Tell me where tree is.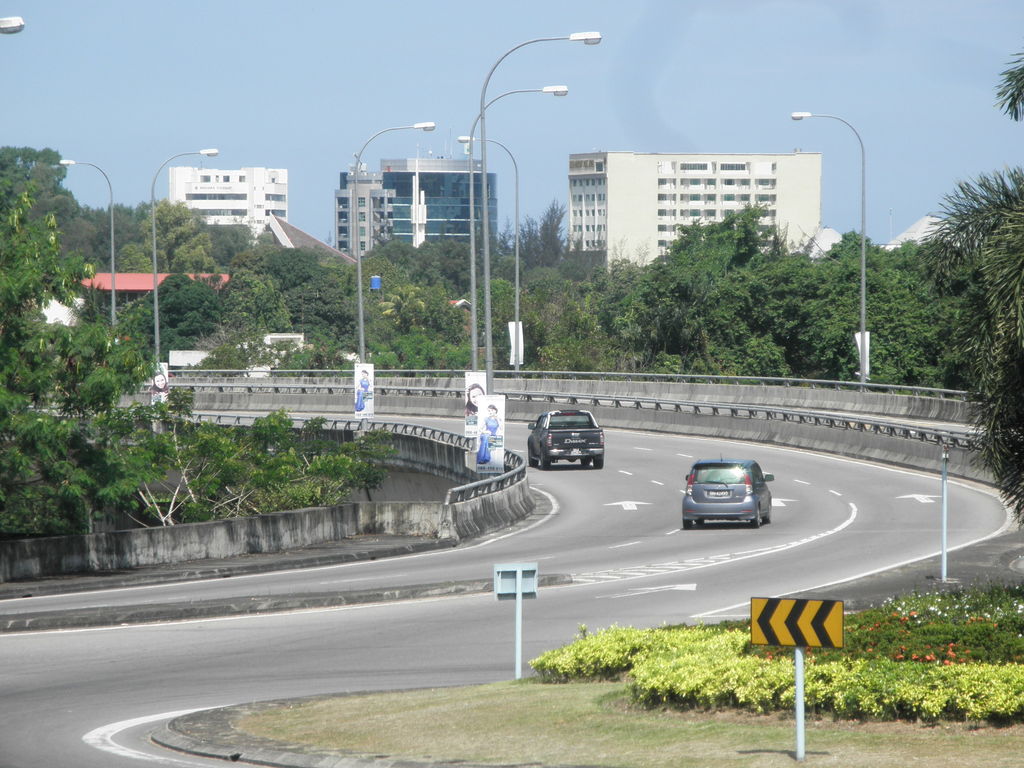
tree is at [102, 383, 196, 526].
